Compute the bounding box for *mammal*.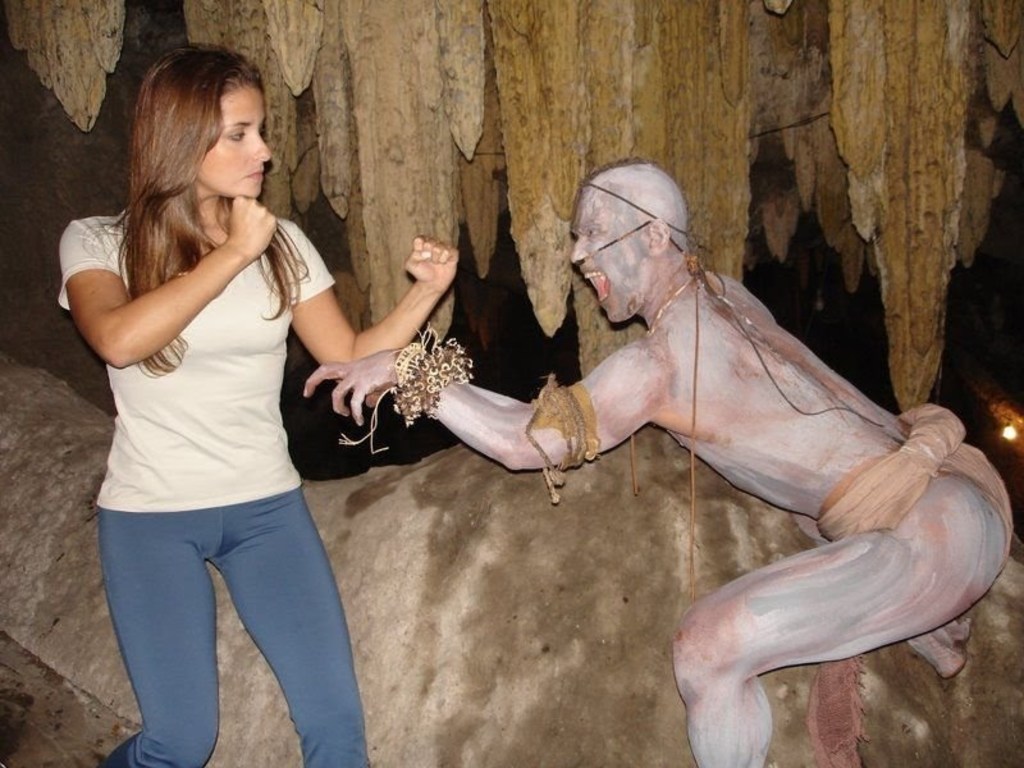
{"x1": 302, "y1": 156, "x2": 1014, "y2": 767}.
